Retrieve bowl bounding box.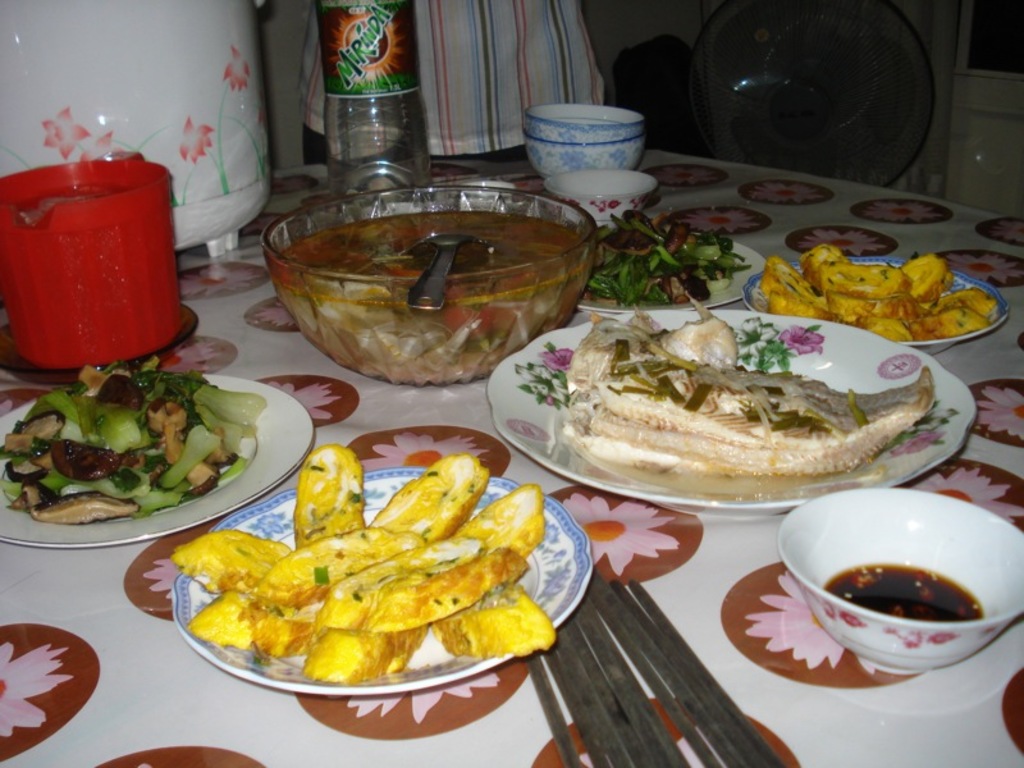
Bounding box: <box>252,187,612,384</box>.
